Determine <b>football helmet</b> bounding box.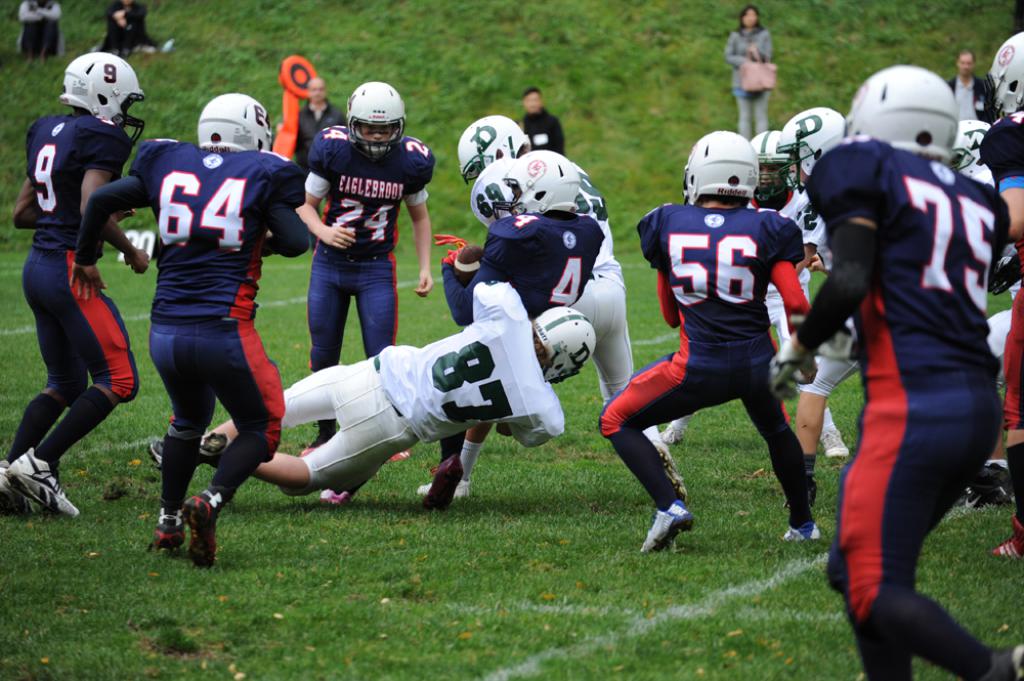
Determined: <box>777,105,847,189</box>.
